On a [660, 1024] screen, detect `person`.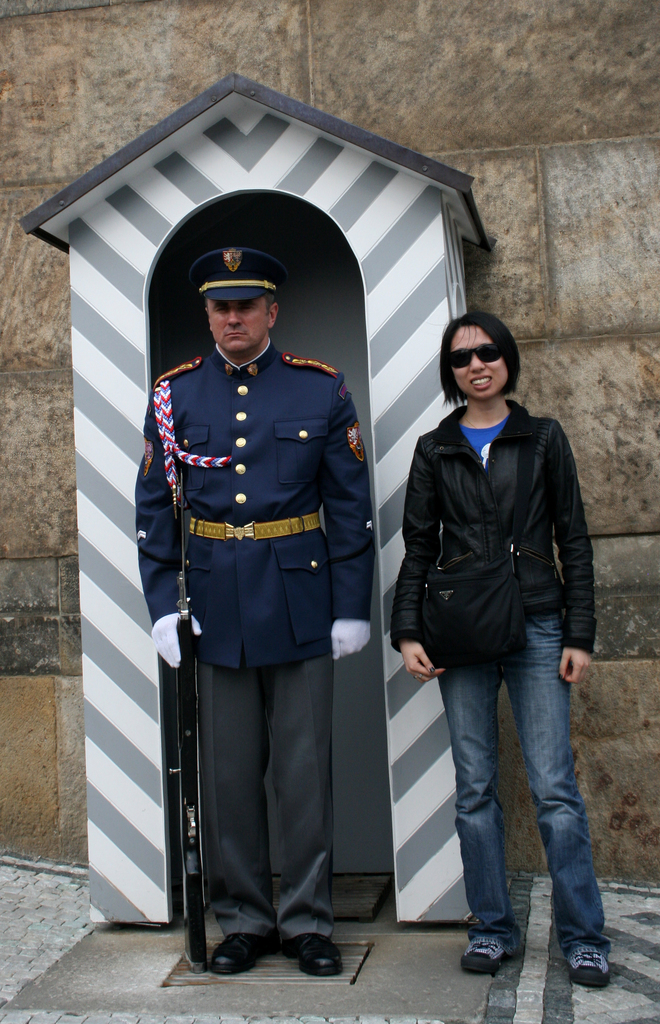
[143,239,371,983].
